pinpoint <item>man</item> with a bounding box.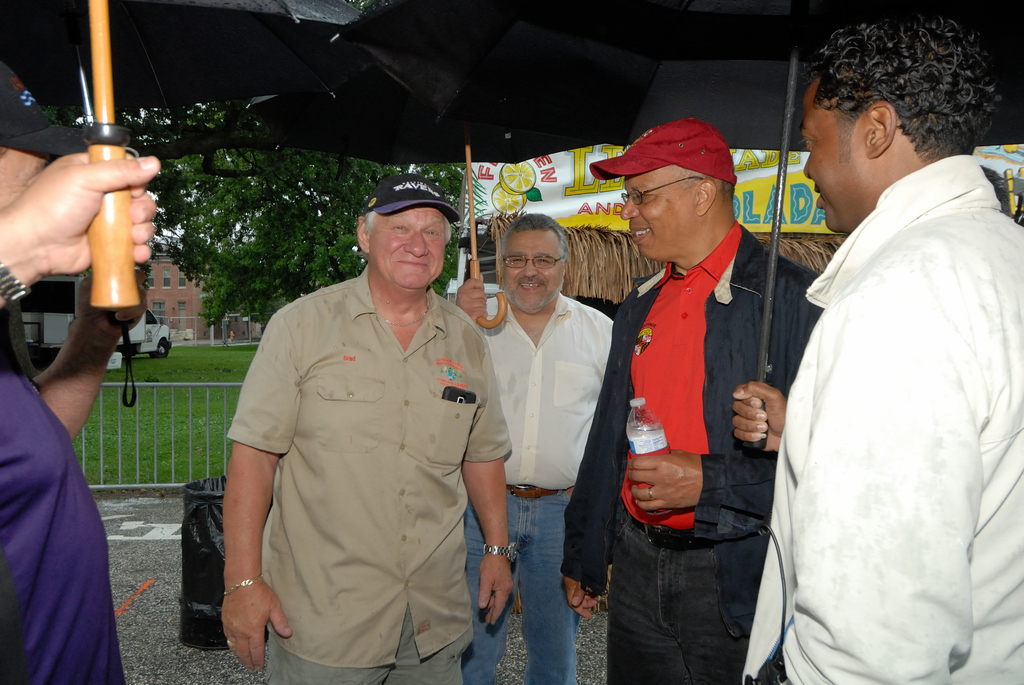
<bbox>221, 170, 516, 684</bbox>.
